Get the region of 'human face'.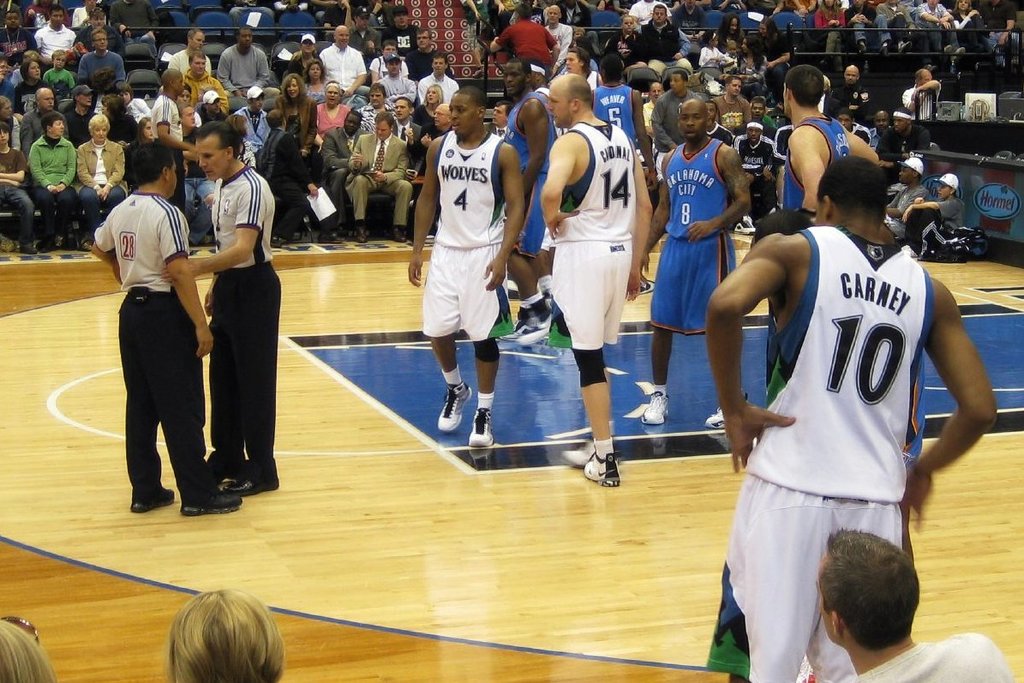
(left=623, top=15, right=634, bottom=32).
